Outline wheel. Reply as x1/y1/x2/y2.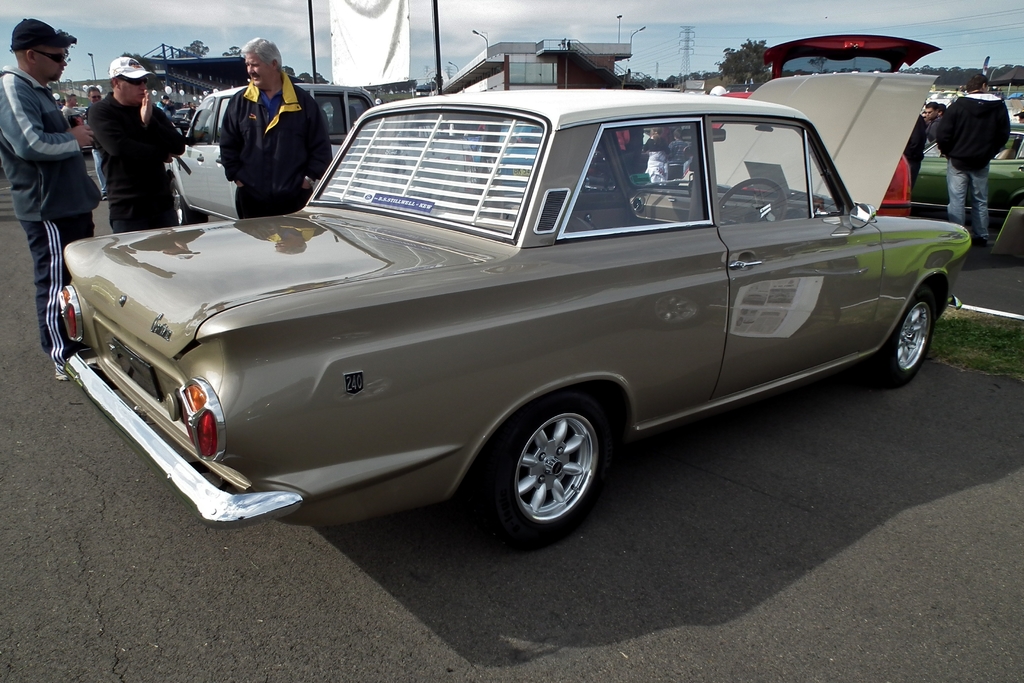
173/178/206/226.
